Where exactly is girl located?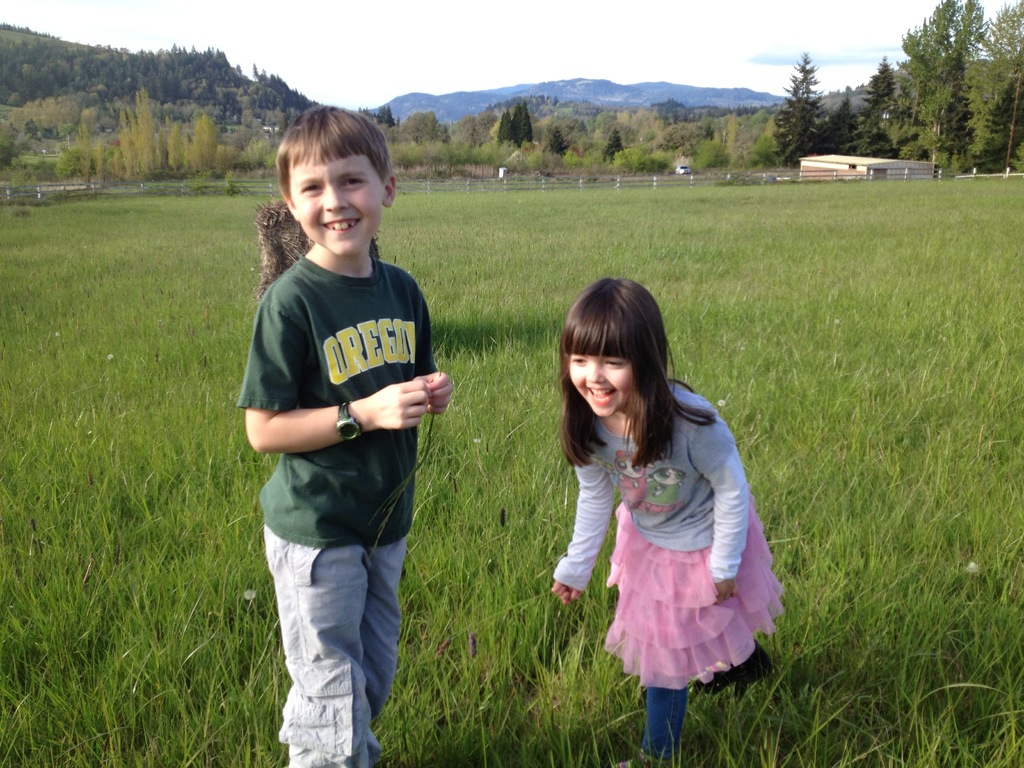
Its bounding box is 550,277,787,767.
